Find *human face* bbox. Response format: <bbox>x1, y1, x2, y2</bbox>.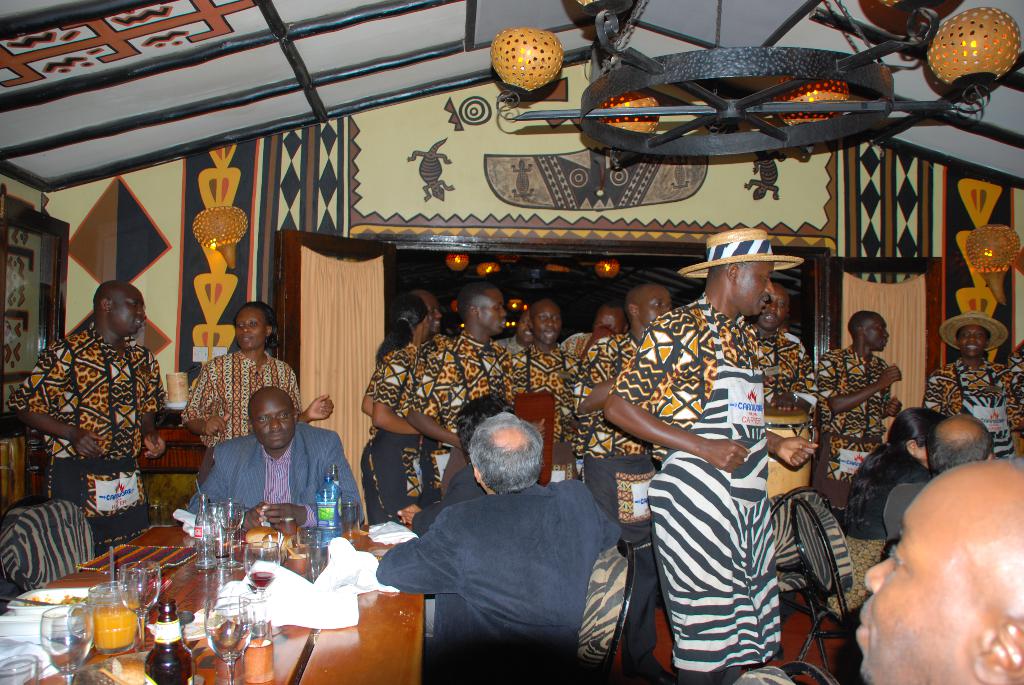
<bbox>111, 288, 145, 335</bbox>.
